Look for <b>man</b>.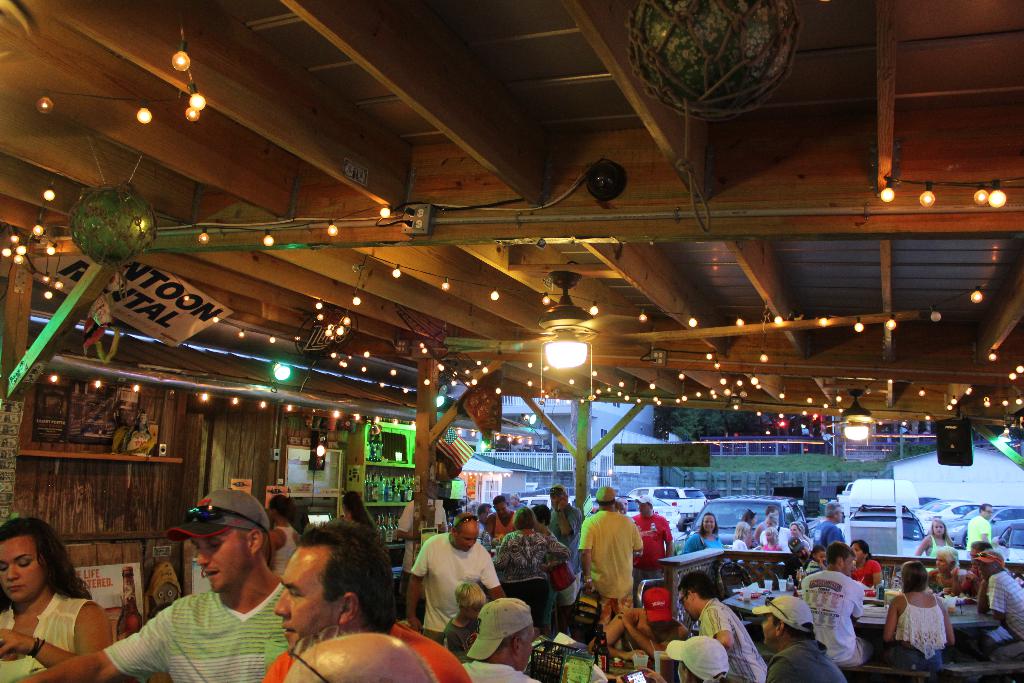
Found: <box>485,495,515,545</box>.
